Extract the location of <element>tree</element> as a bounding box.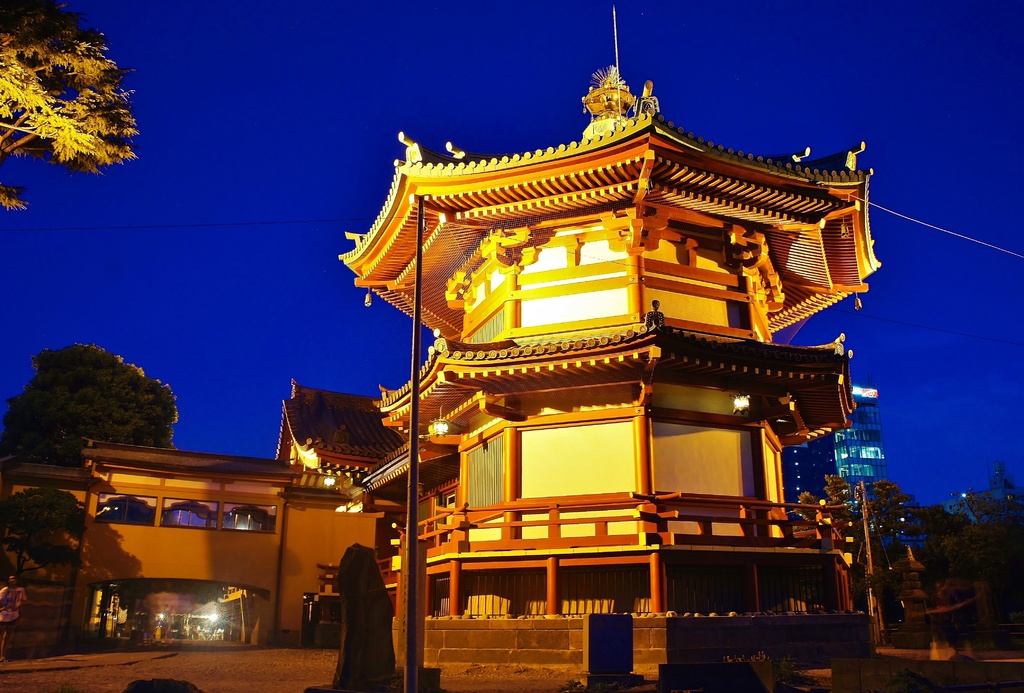
<region>800, 477, 921, 539</region>.
